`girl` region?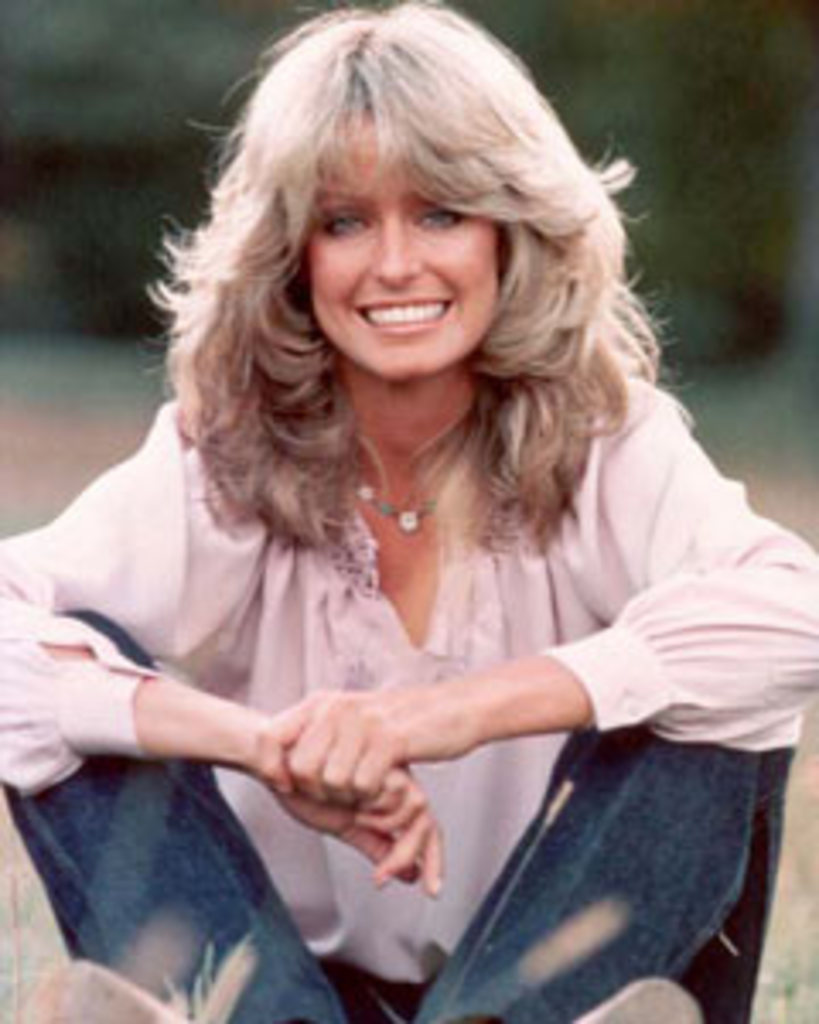
region(0, 0, 816, 1021)
